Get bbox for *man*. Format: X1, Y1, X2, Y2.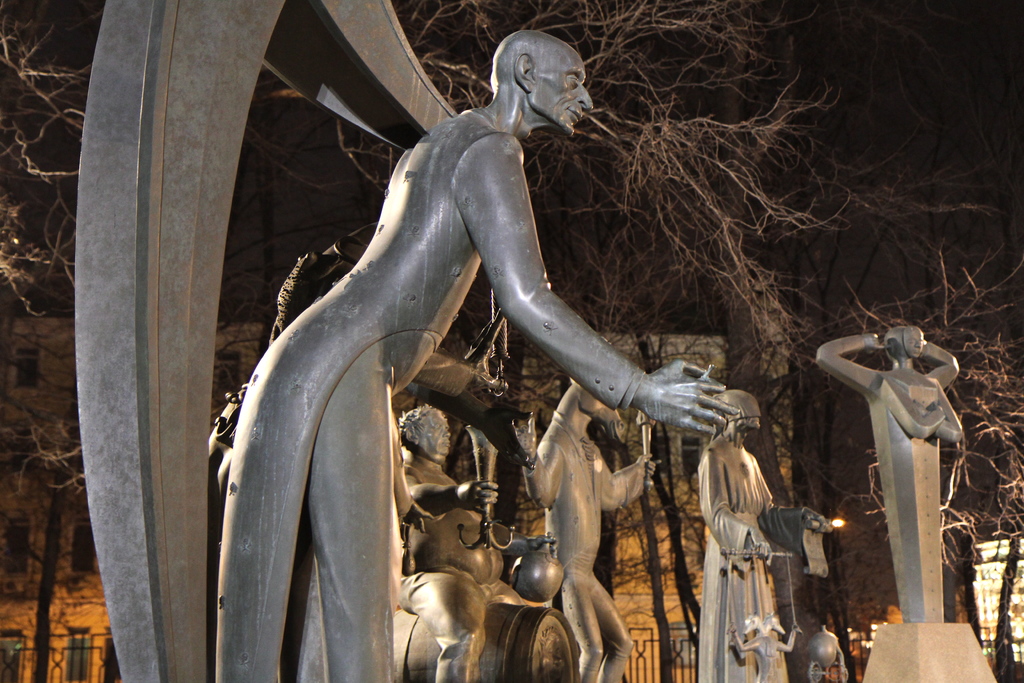
213, 29, 742, 682.
